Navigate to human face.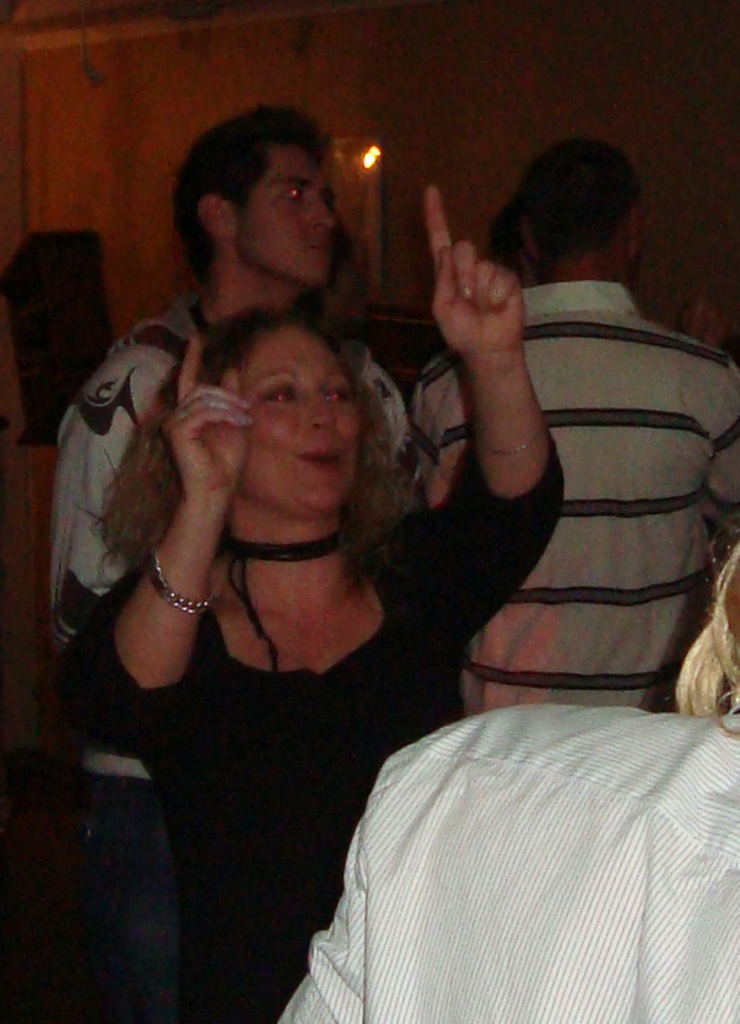
Navigation target: 242:141:339:289.
